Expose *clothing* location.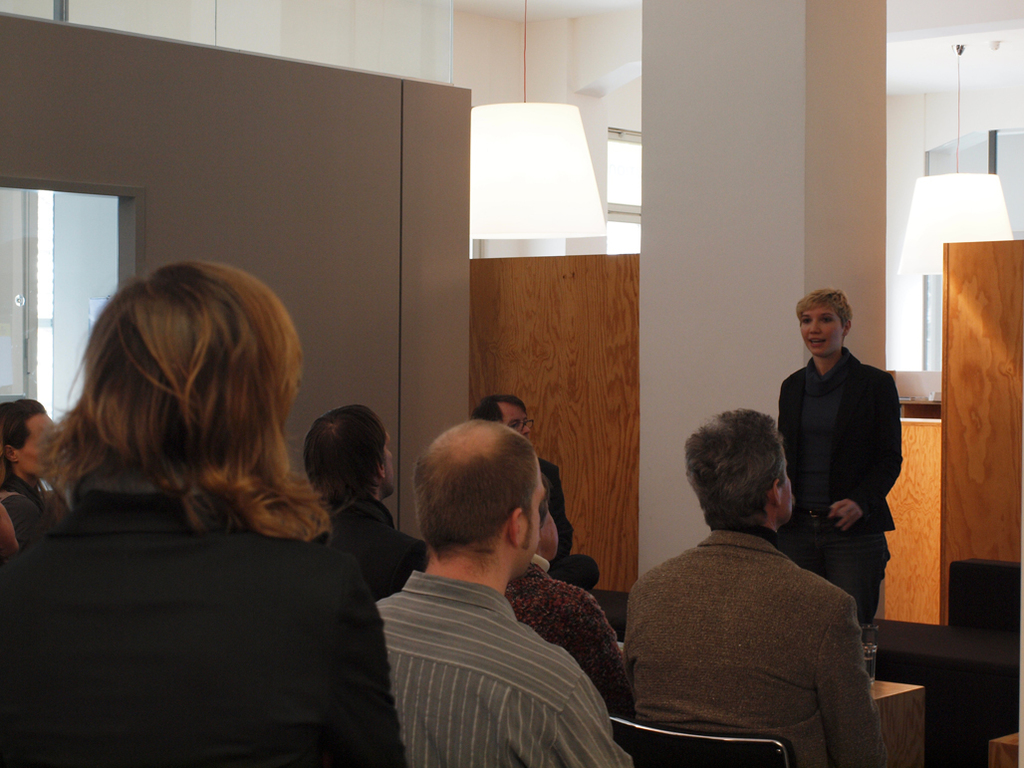
Exposed at <box>373,573,634,767</box>.
